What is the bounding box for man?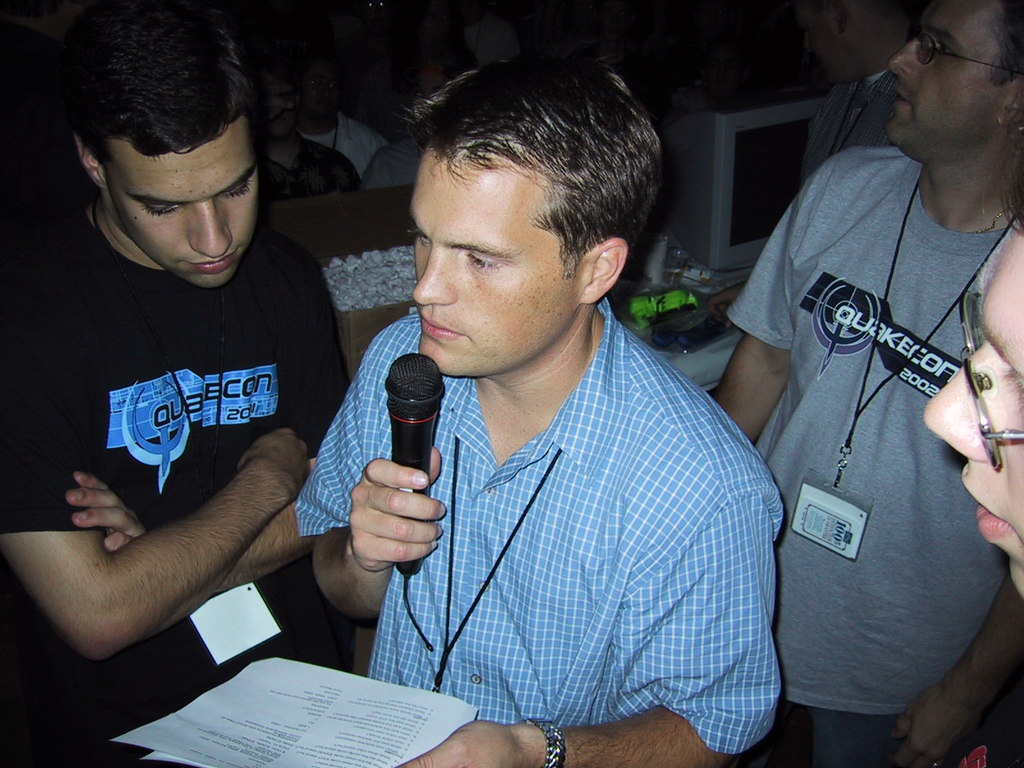
bbox(0, 1, 351, 767).
